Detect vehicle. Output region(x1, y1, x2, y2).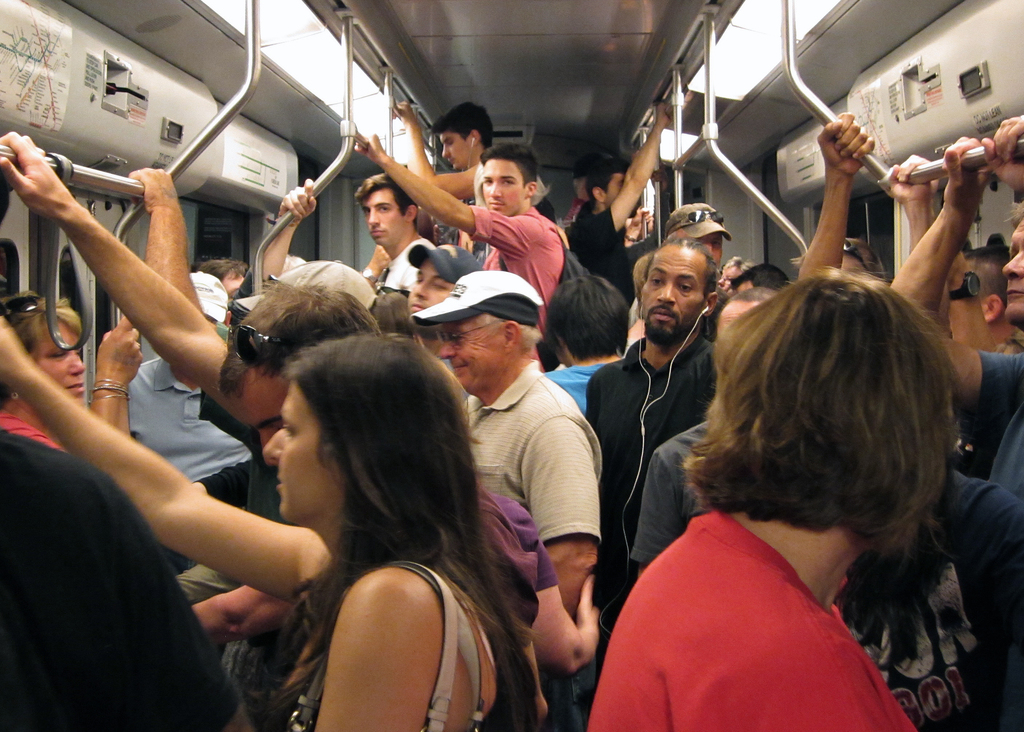
region(0, 0, 1023, 731).
